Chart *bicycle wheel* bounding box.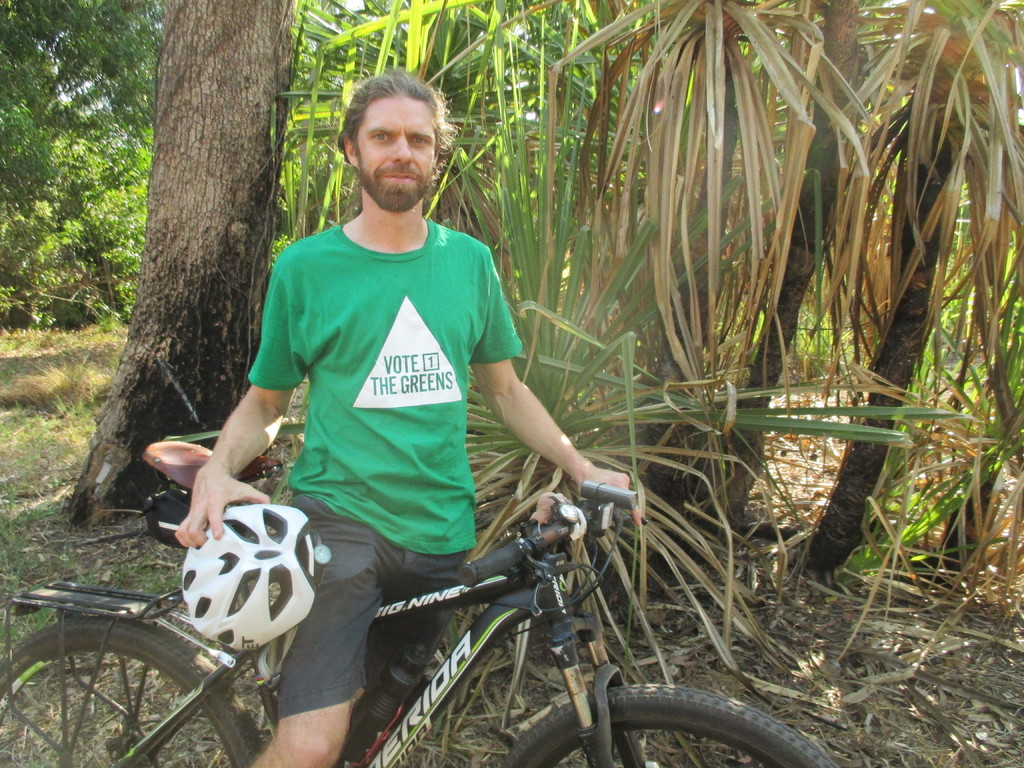
Charted: x1=490 y1=680 x2=842 y2=767.
